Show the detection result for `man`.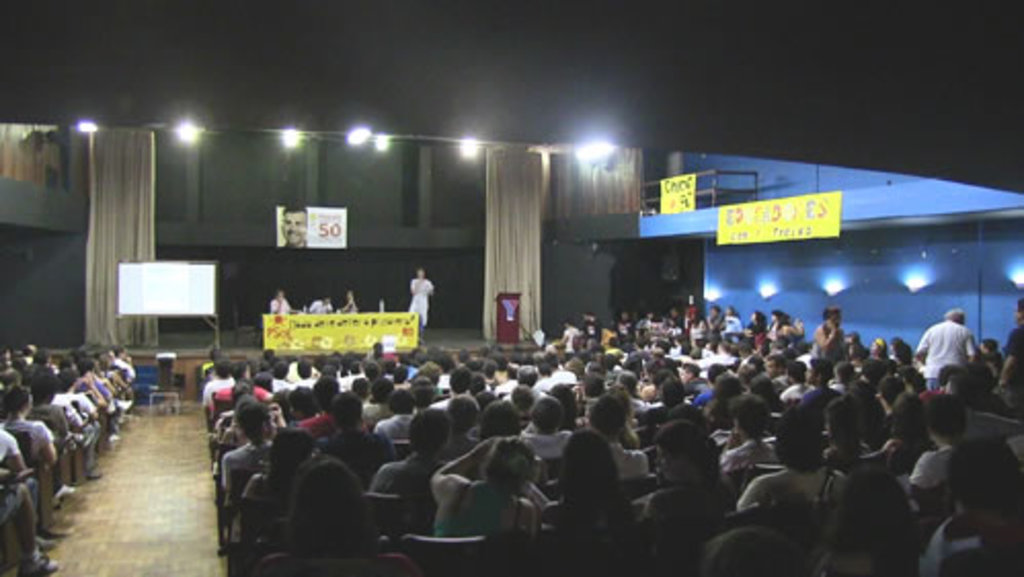
x1=404, y1=267, x2=435, y2=339.
